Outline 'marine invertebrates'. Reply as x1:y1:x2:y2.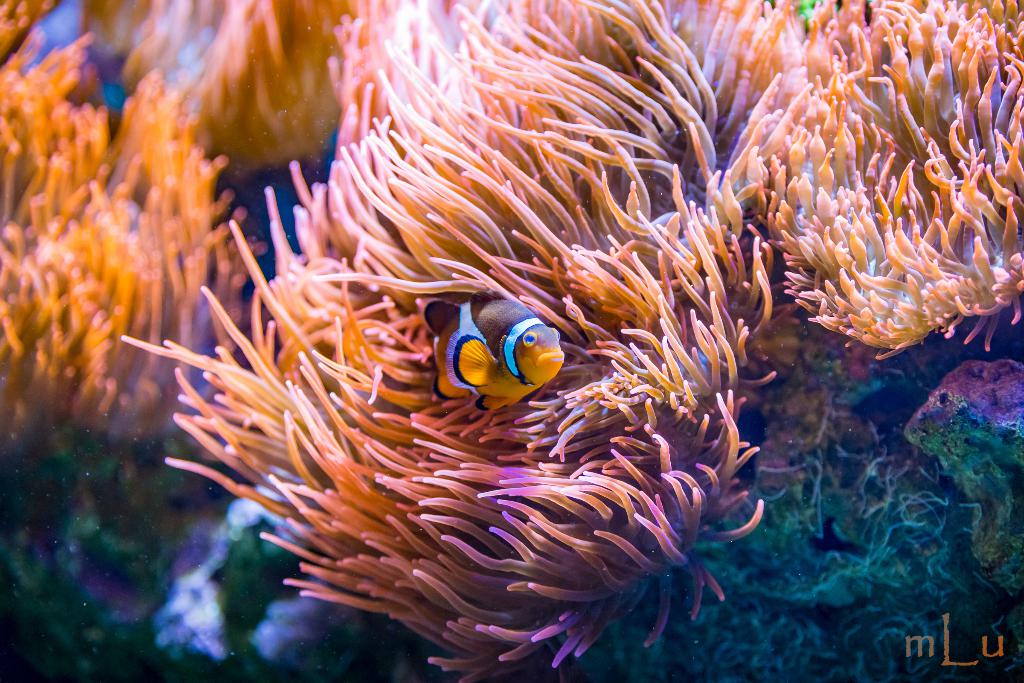
98:0:775:672.
